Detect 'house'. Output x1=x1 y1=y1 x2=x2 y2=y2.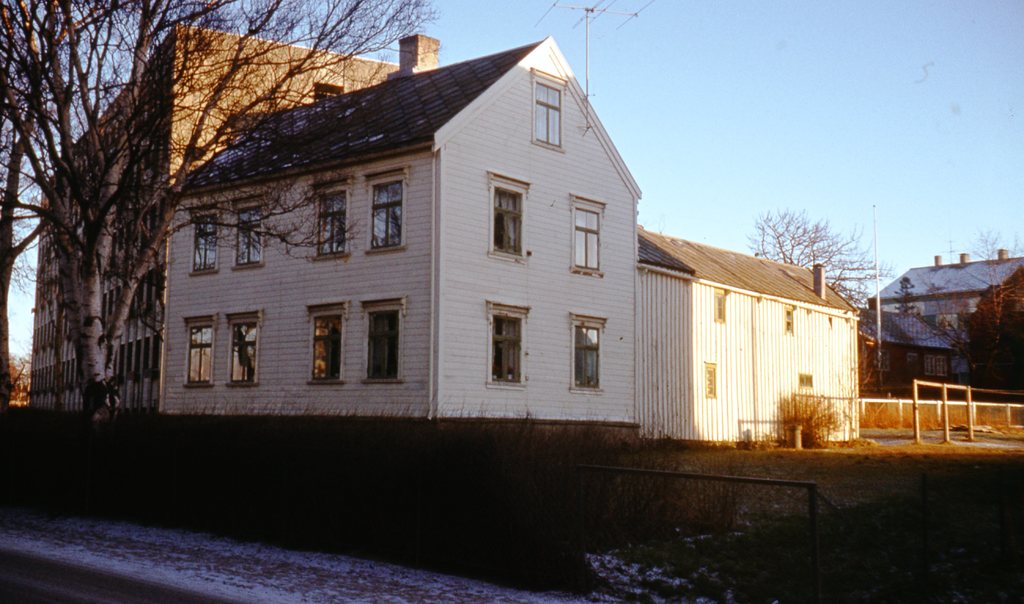
x1=169 y1=30 x2=649 y2=430.
